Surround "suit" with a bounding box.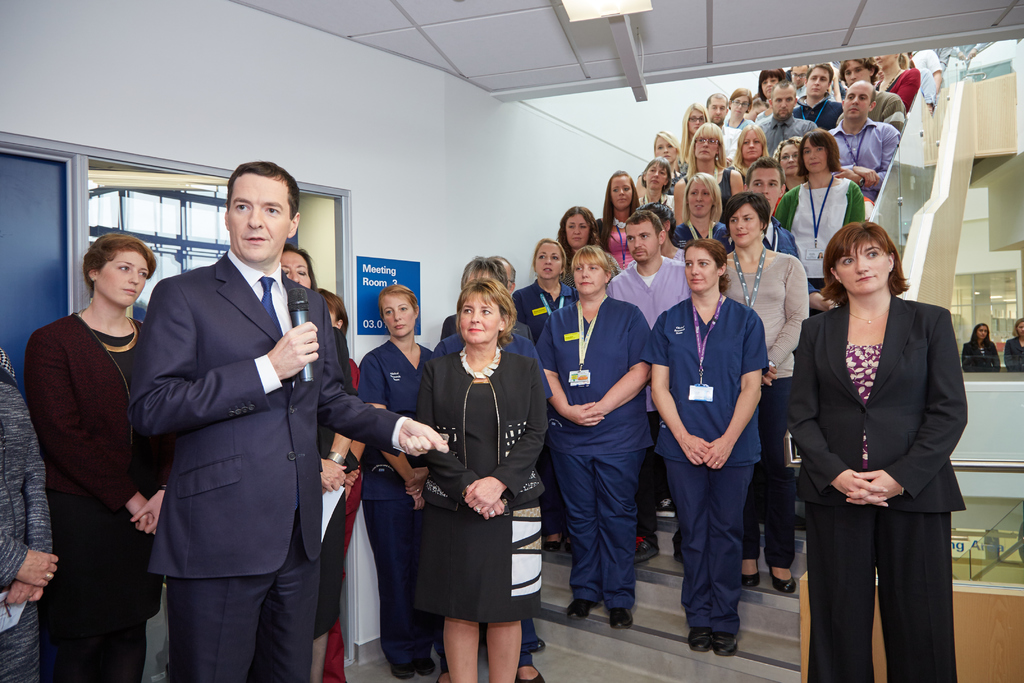
l=792, t=299, r=968, b=682.
